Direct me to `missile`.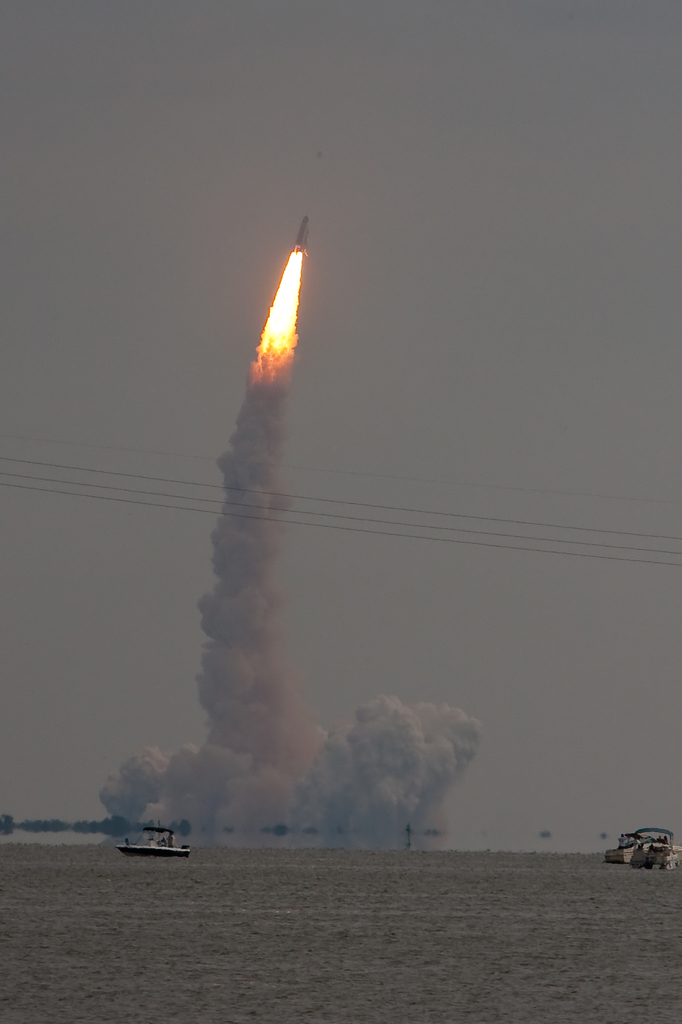
Direction: region(291, 213, 309, 255).
